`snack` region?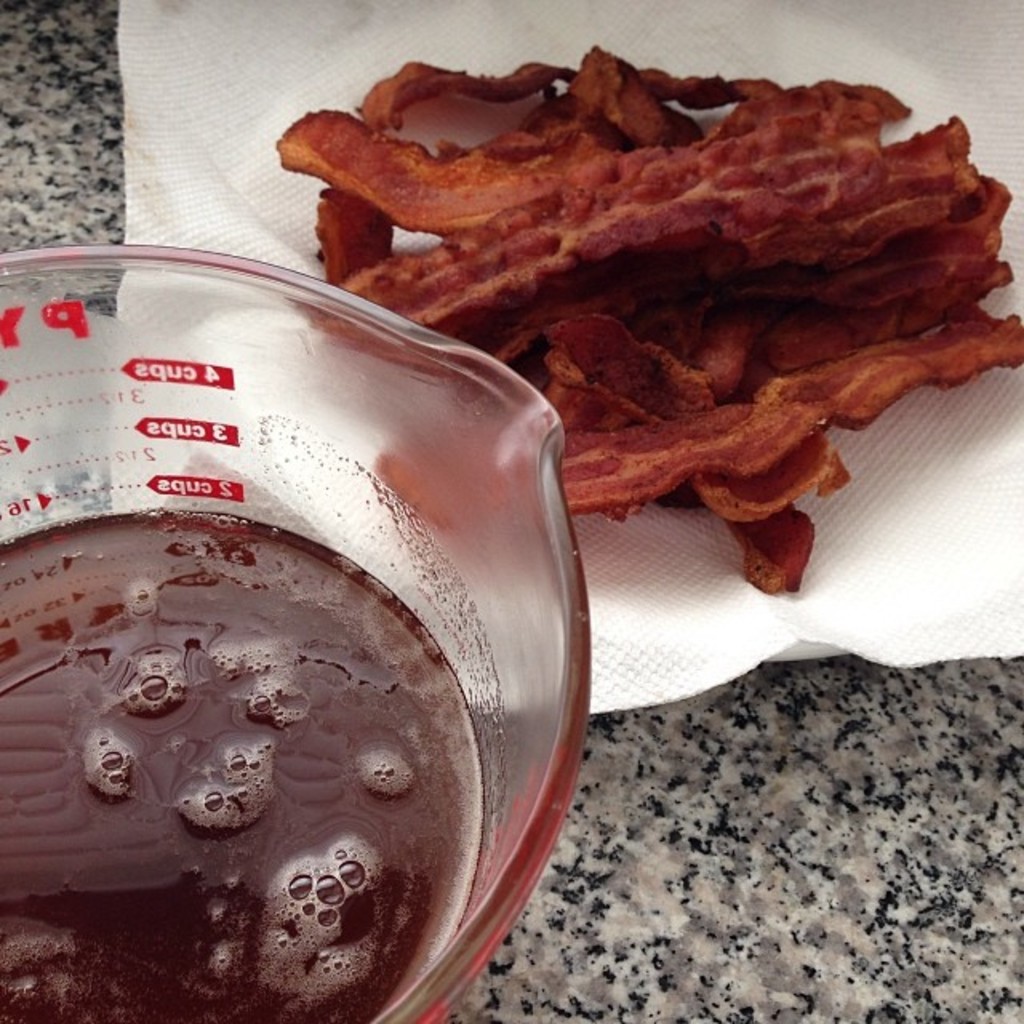
(x1=266, y1=37, x2=1022, y2=589)
